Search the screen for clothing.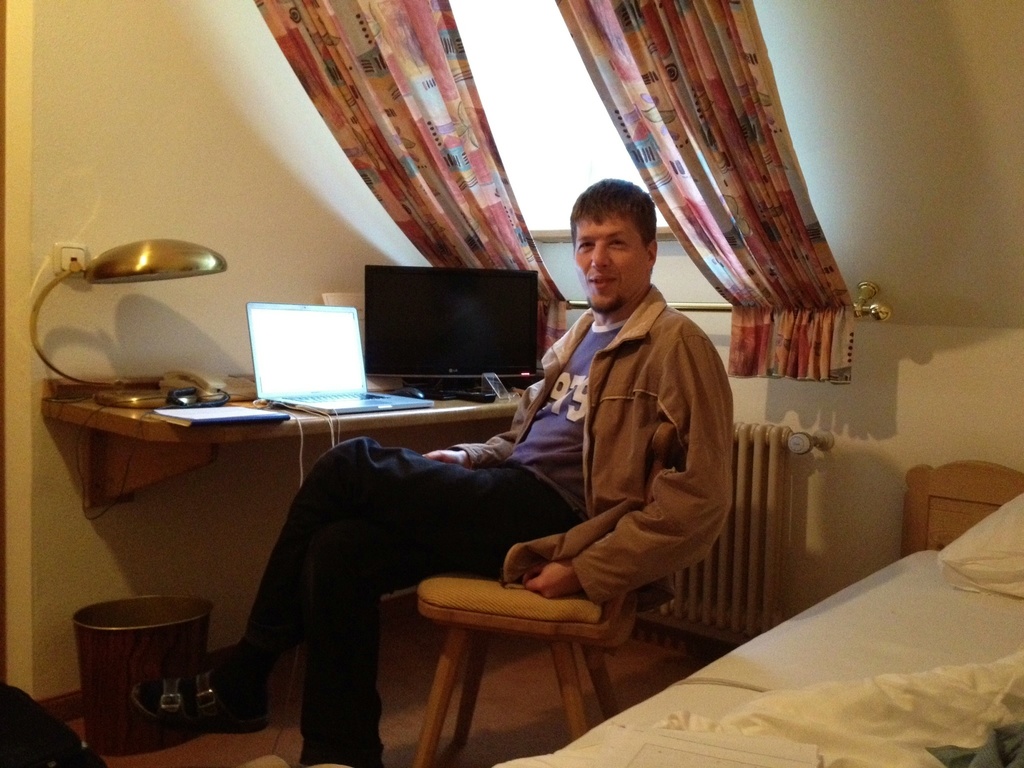
Found at detection(227, 284, 734, 767).
